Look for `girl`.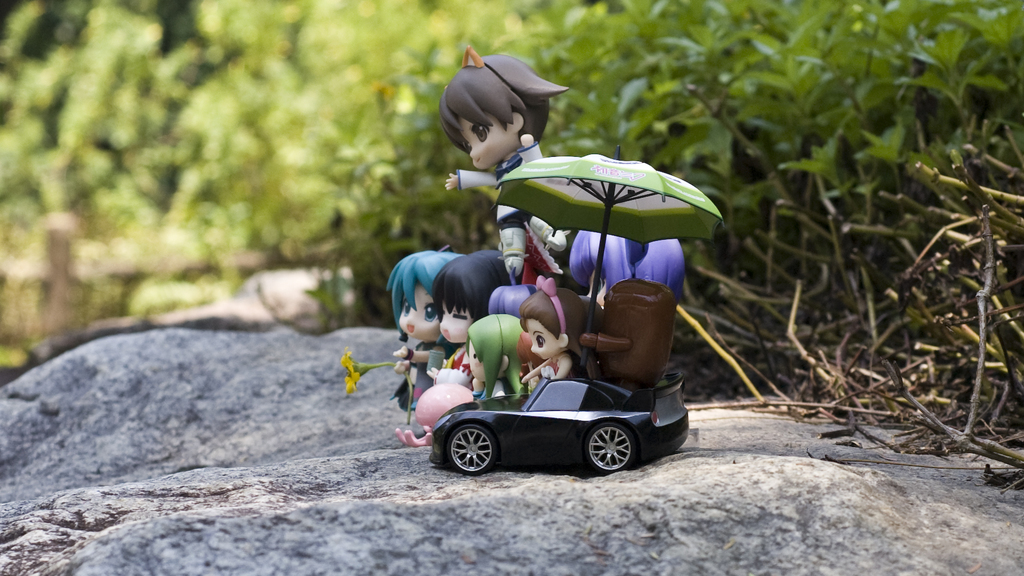
Found: bbox(514, 267, 621, 406).
